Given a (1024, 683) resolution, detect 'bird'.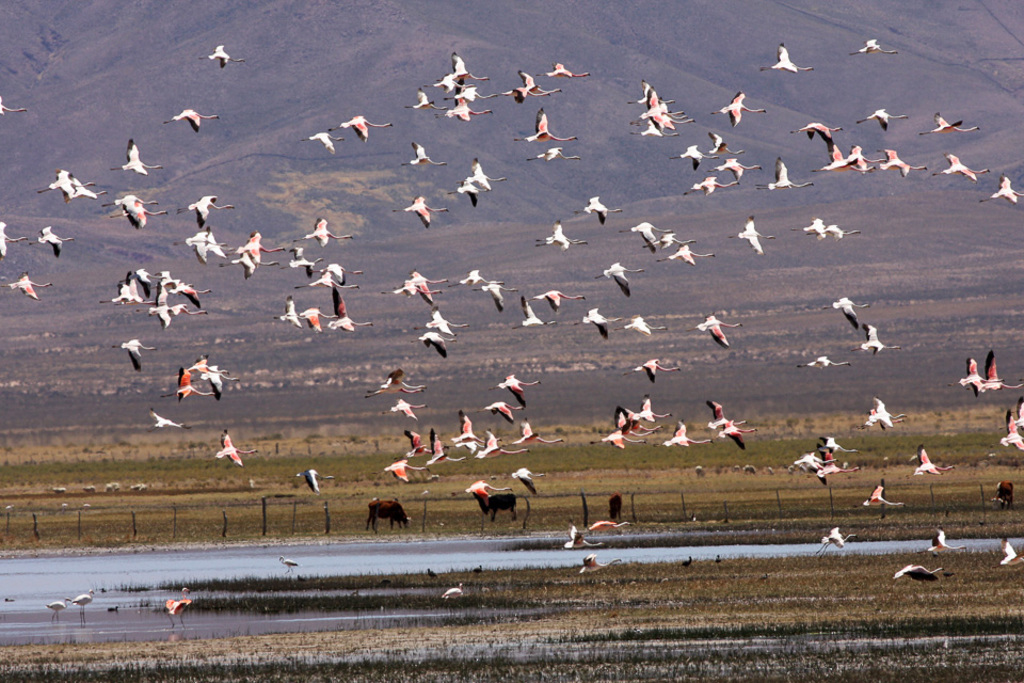
bbox(802, 442, 871, 501).
